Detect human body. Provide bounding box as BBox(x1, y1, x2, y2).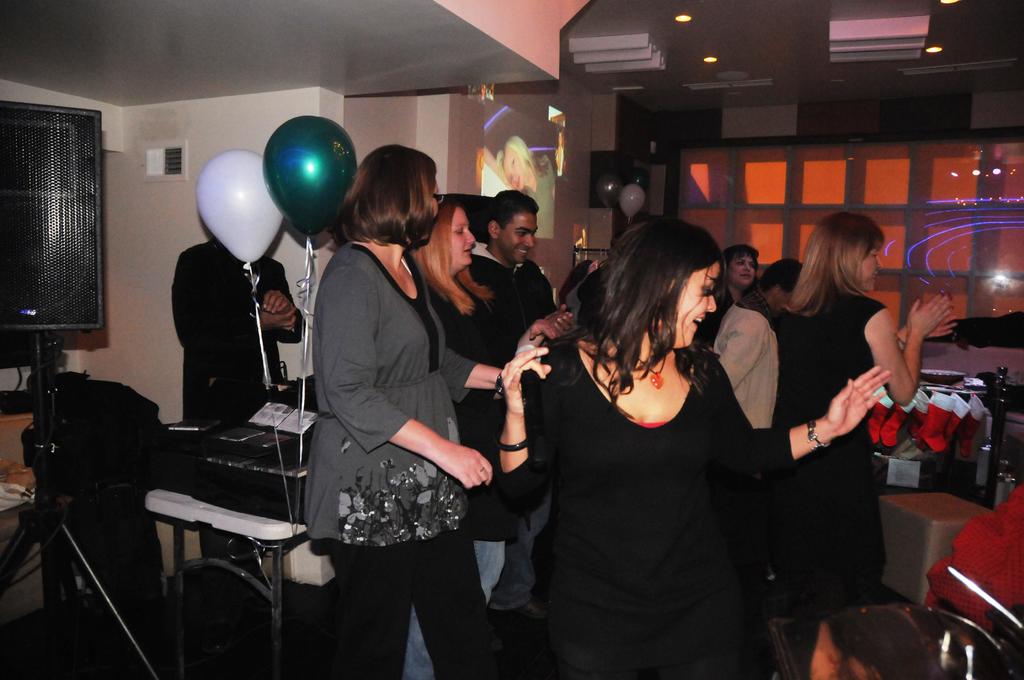
BBox(305, 147, 504, 679).
